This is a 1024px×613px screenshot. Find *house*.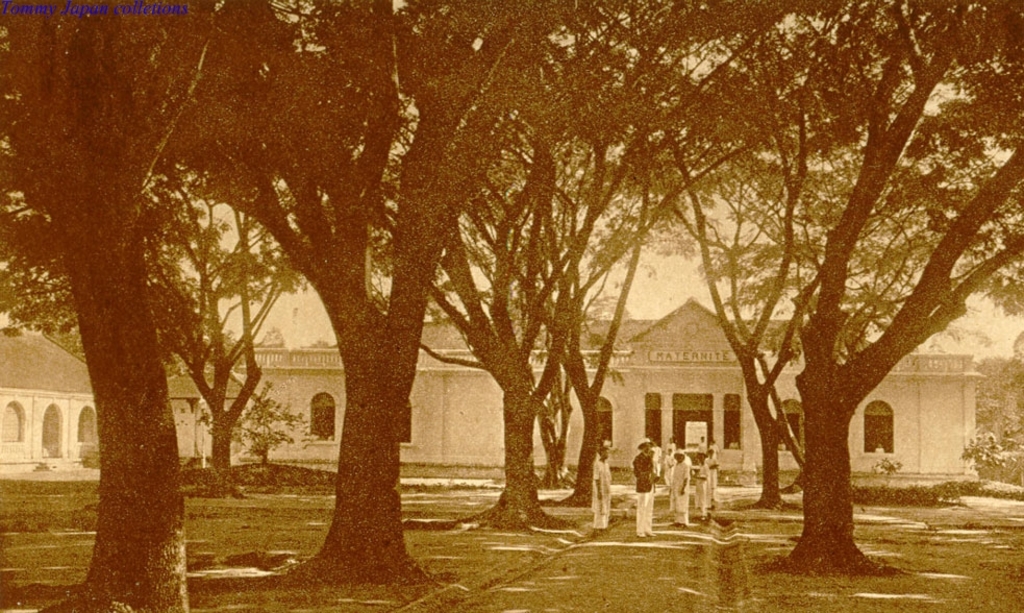
Bounding box: <region>164, 374, 242, 456</region>.
